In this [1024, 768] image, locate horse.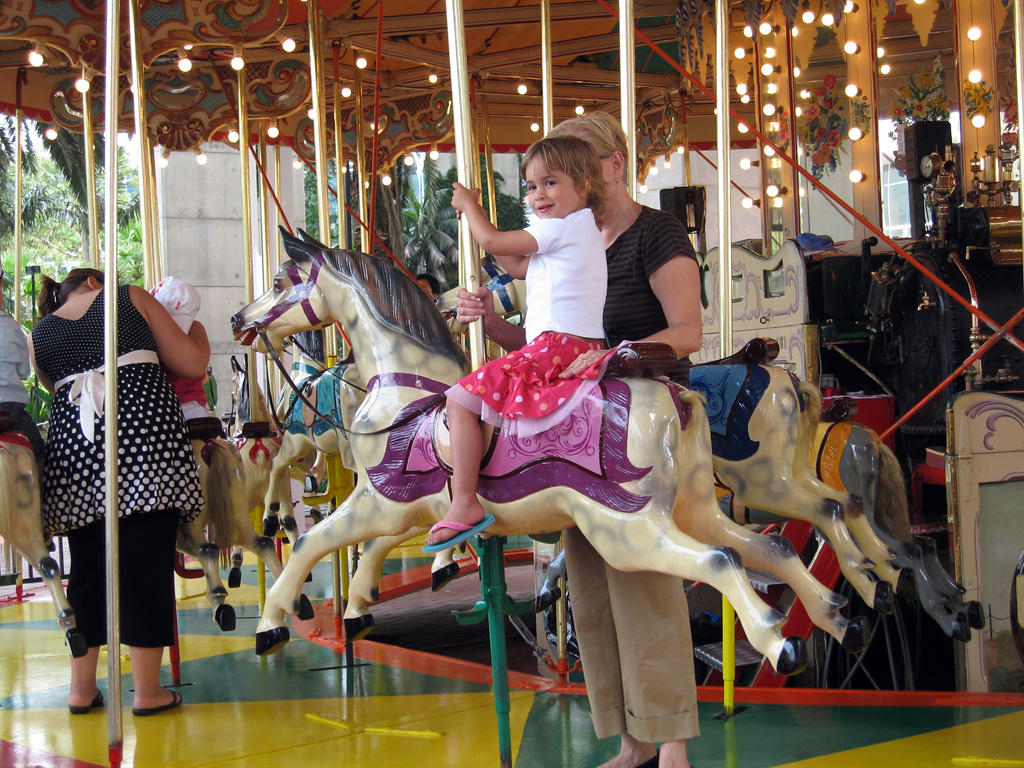
Bounding box: {"left": 1, "top": 419, "right": 86, "bottom": 665}.
